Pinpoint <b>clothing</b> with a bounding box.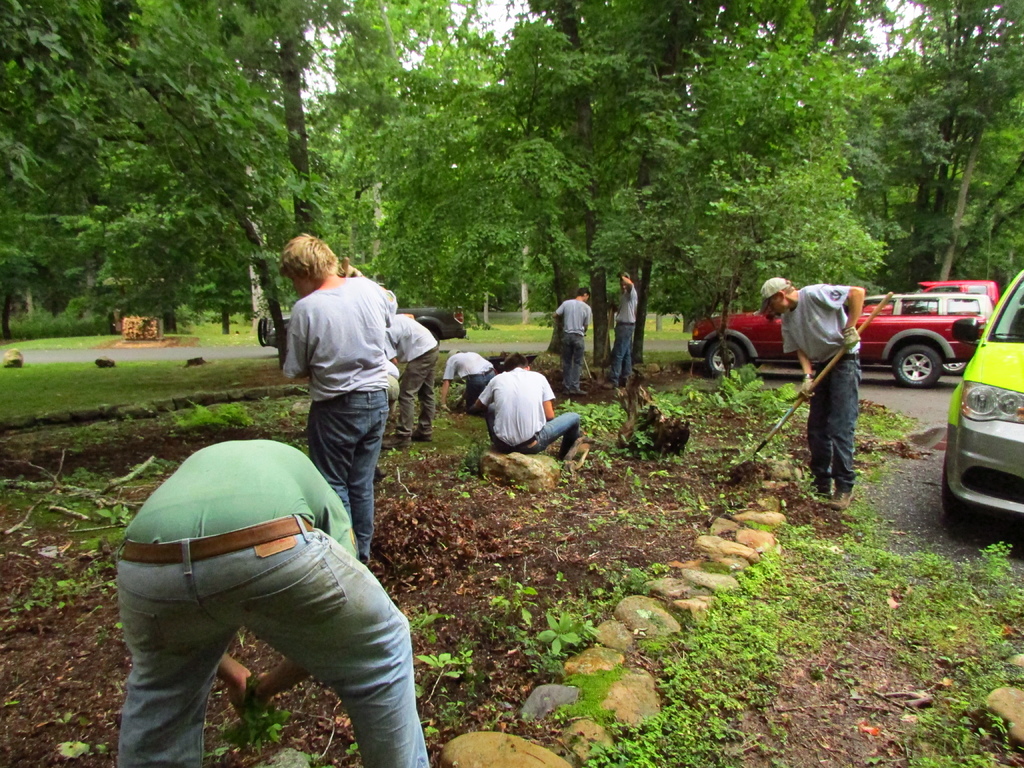
{"left": 548, "top": 294, "right": 587, "bottom": 394}.
